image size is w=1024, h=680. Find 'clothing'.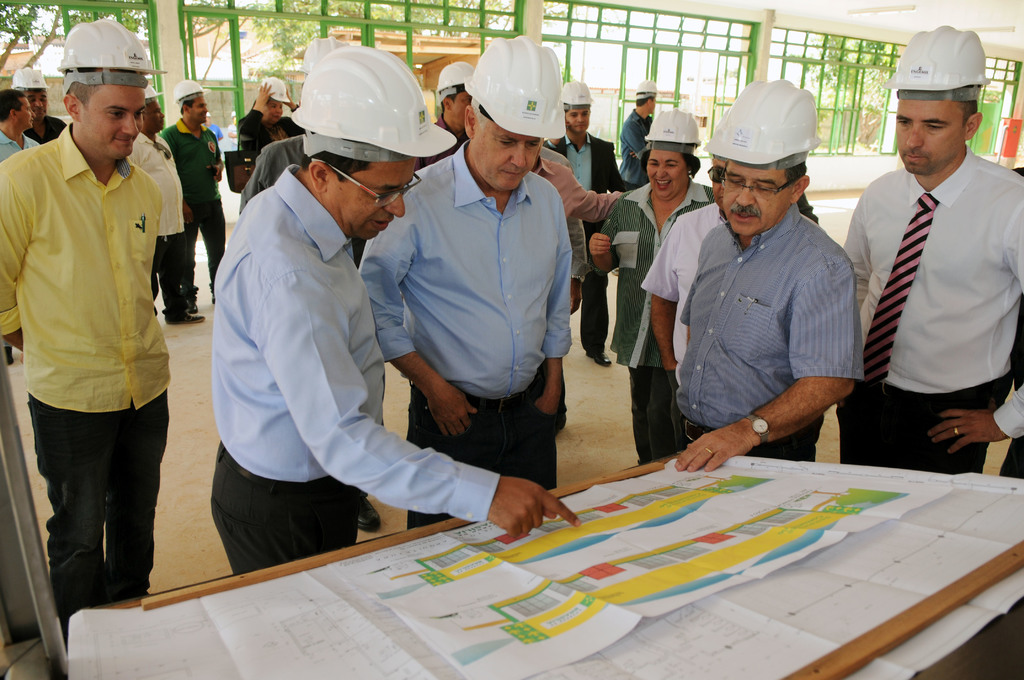
region(0, 121, 179, 645).
